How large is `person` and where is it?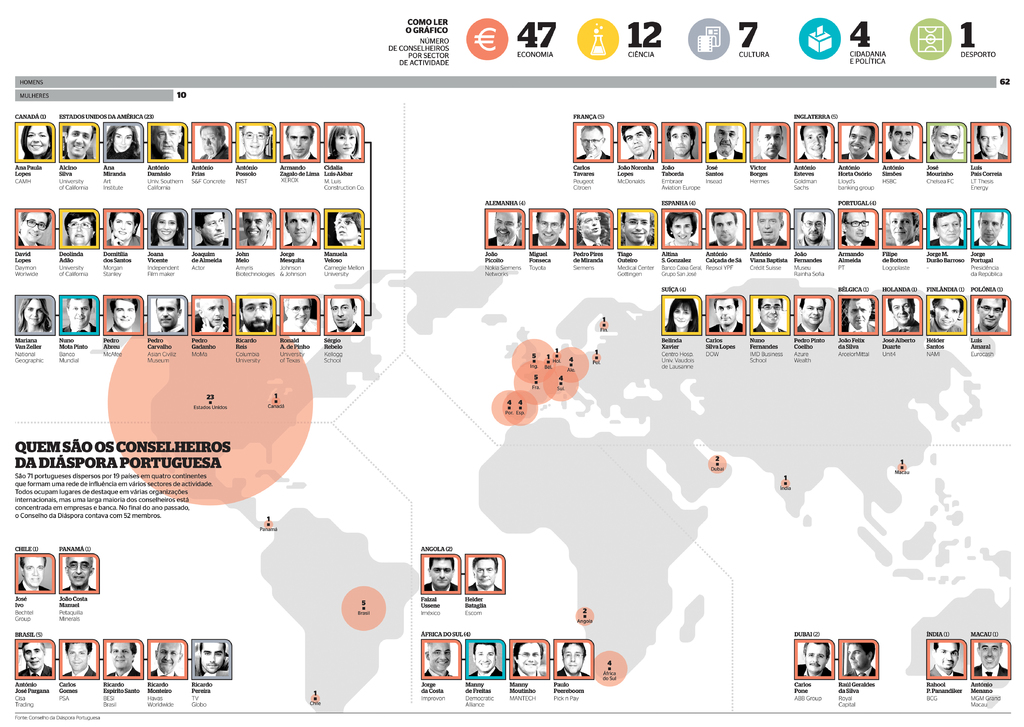
Bounding box: 796/297/824/332.
